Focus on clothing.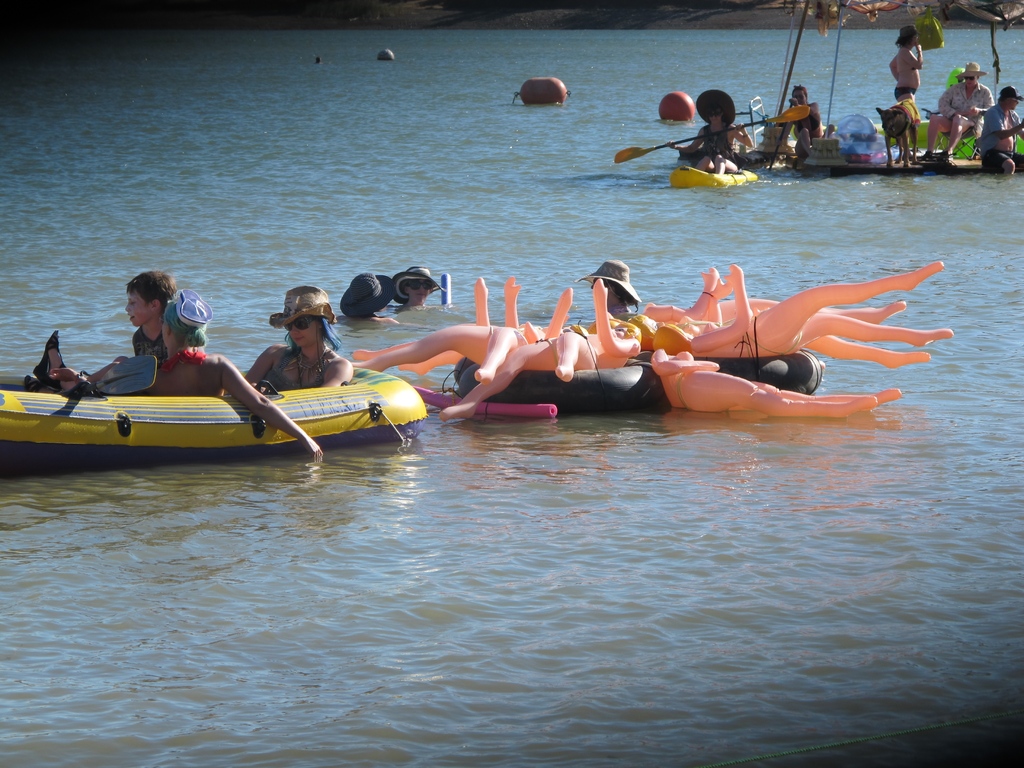
Focused at {"left": 892, "top": 85, "right": 915, "bottom": 104}.
